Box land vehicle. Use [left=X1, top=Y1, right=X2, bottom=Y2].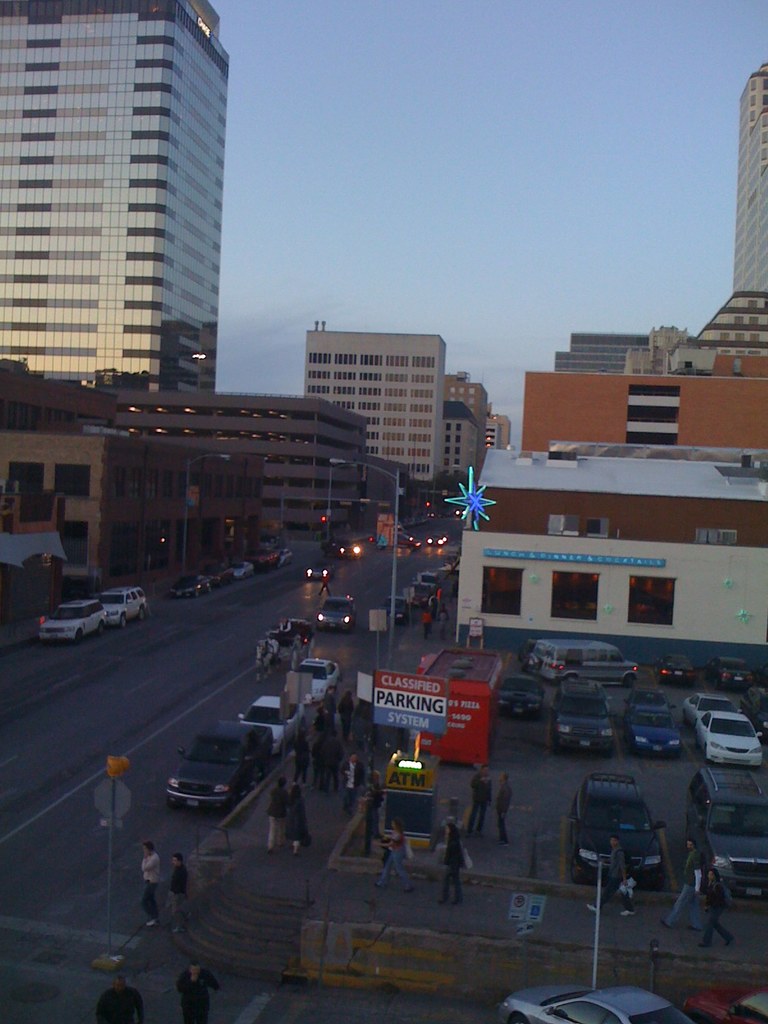
[left=567, top=777, right=668, bottom=882].
